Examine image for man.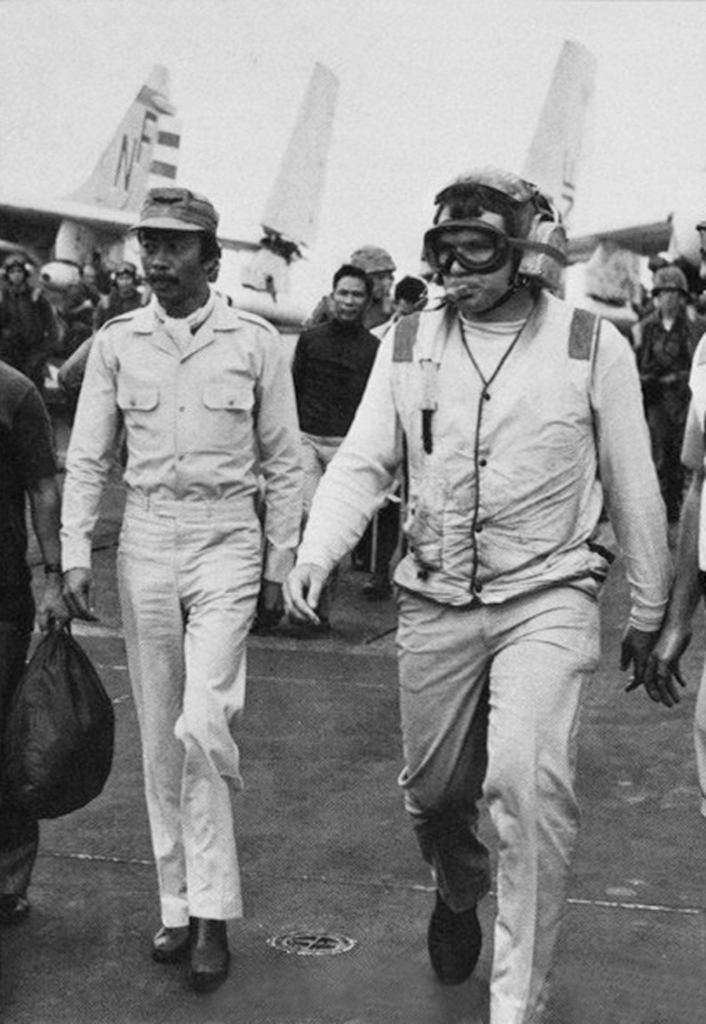
Examination result: 302/245/398/326.
